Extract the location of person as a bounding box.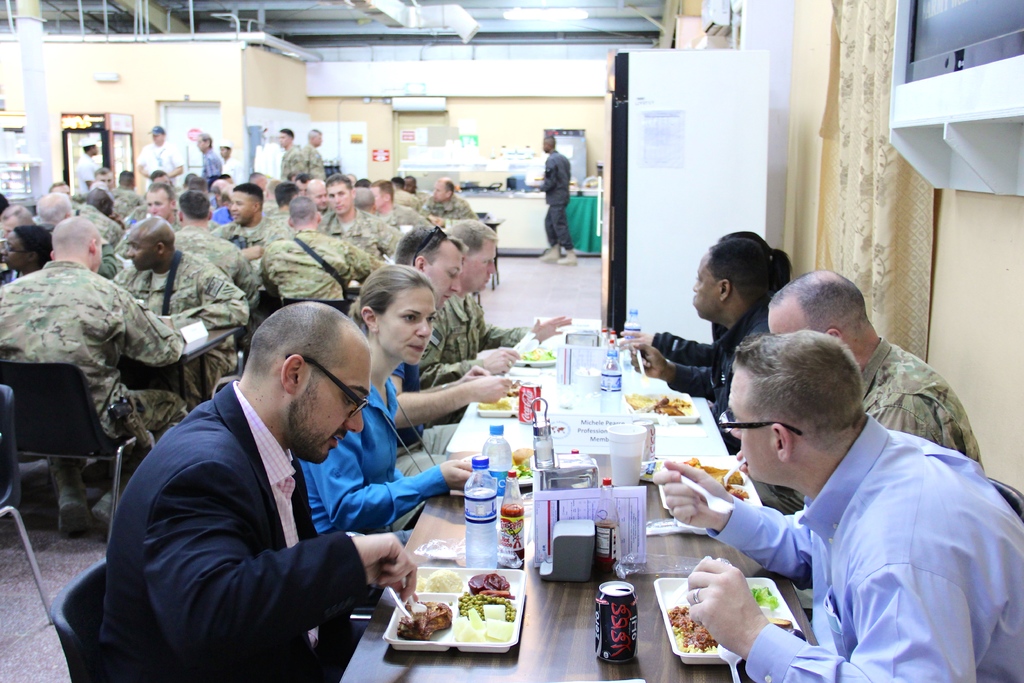
[276,126,309,177].
